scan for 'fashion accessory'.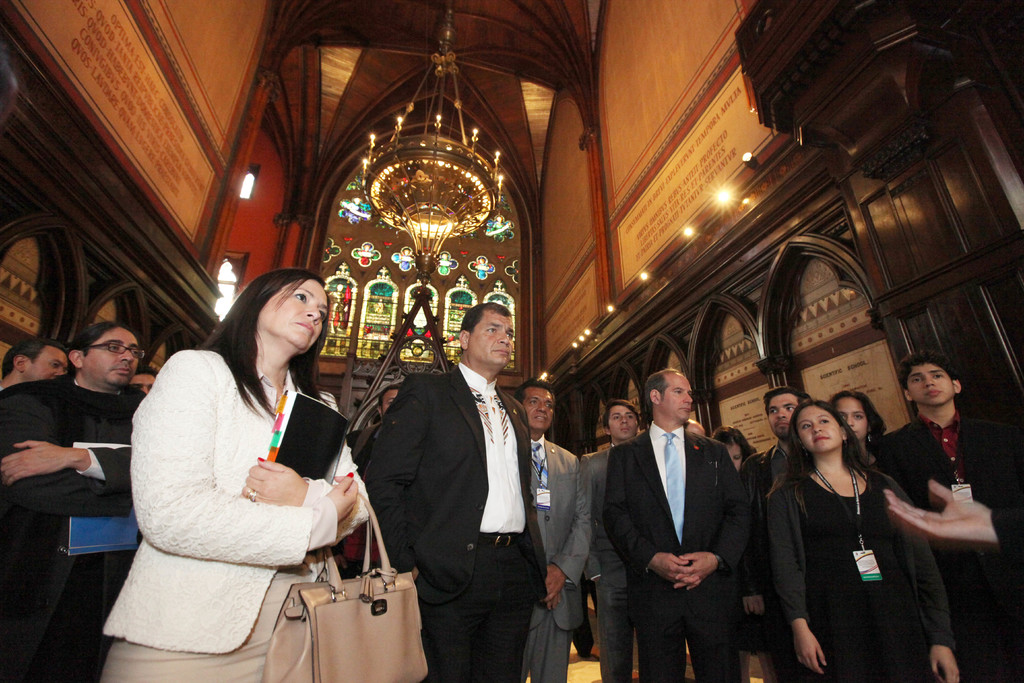
Scan result: 259 457 264 463.
